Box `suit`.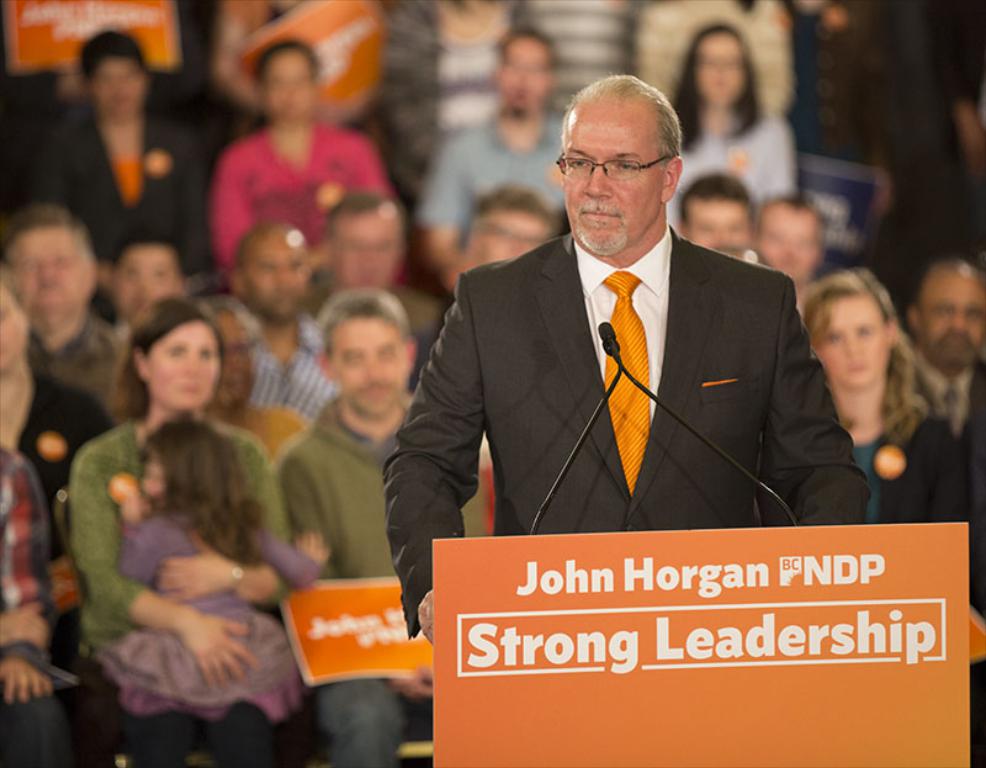
[906, 345, 985, 767].
